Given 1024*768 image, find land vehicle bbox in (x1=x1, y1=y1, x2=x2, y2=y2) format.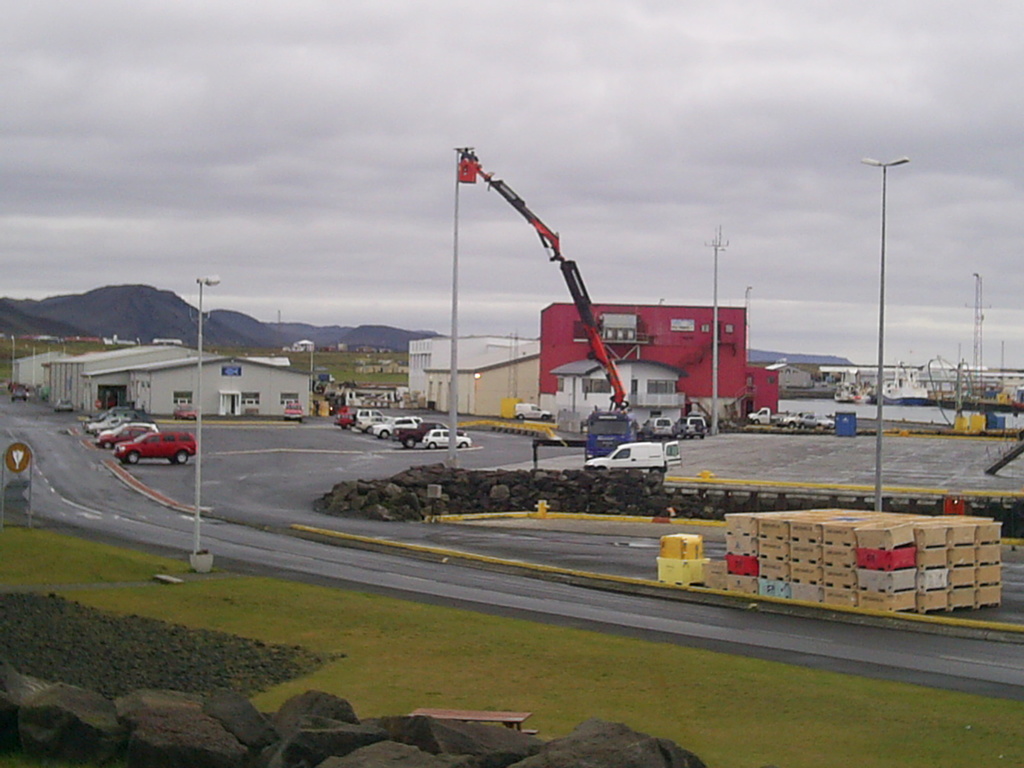
(x1=780, y1=408, x2=812, y2=428).
